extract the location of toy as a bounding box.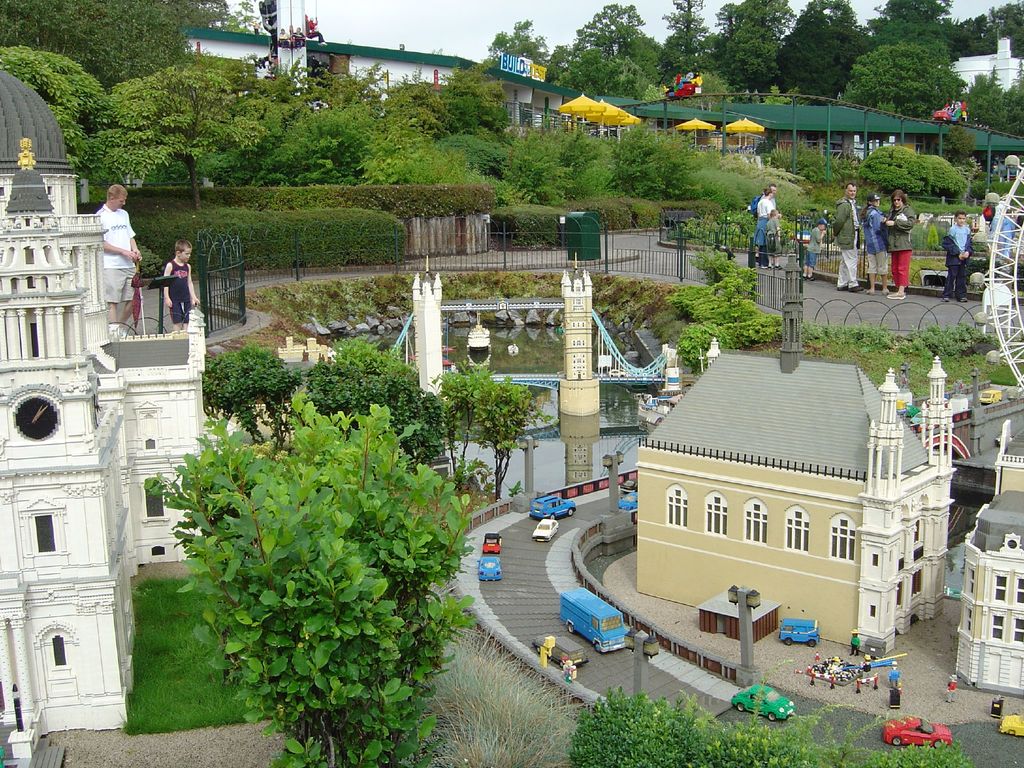
box=[619, 477, 641, 493].
